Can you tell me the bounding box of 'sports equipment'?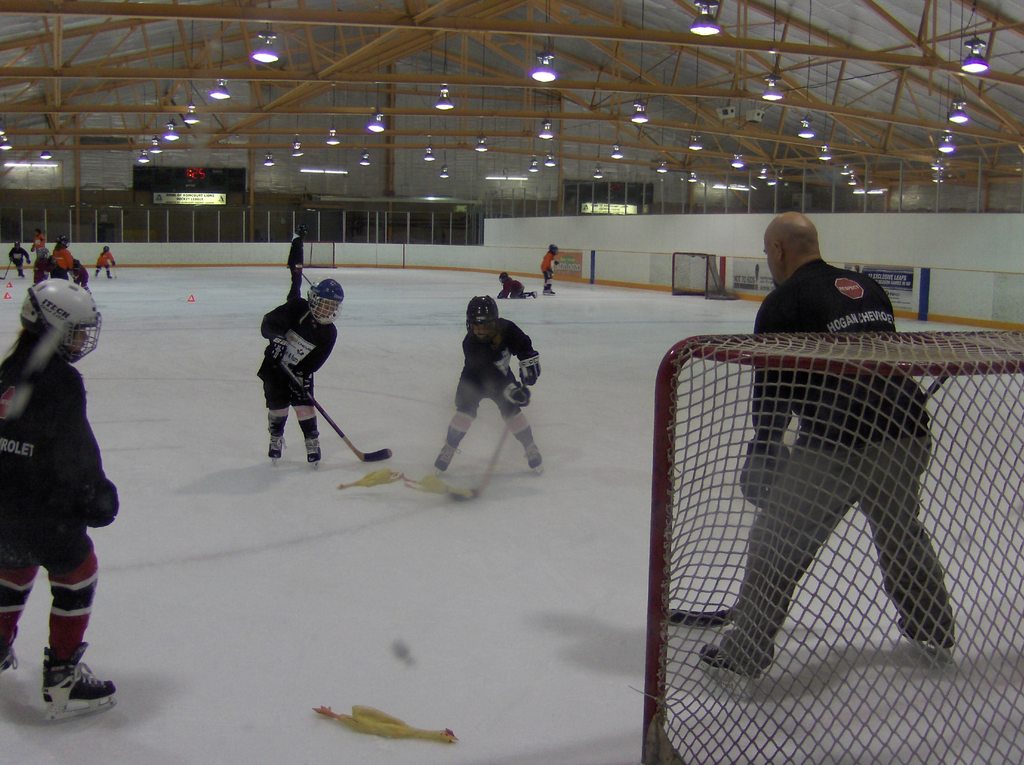
[433, 438, 459, 469].
